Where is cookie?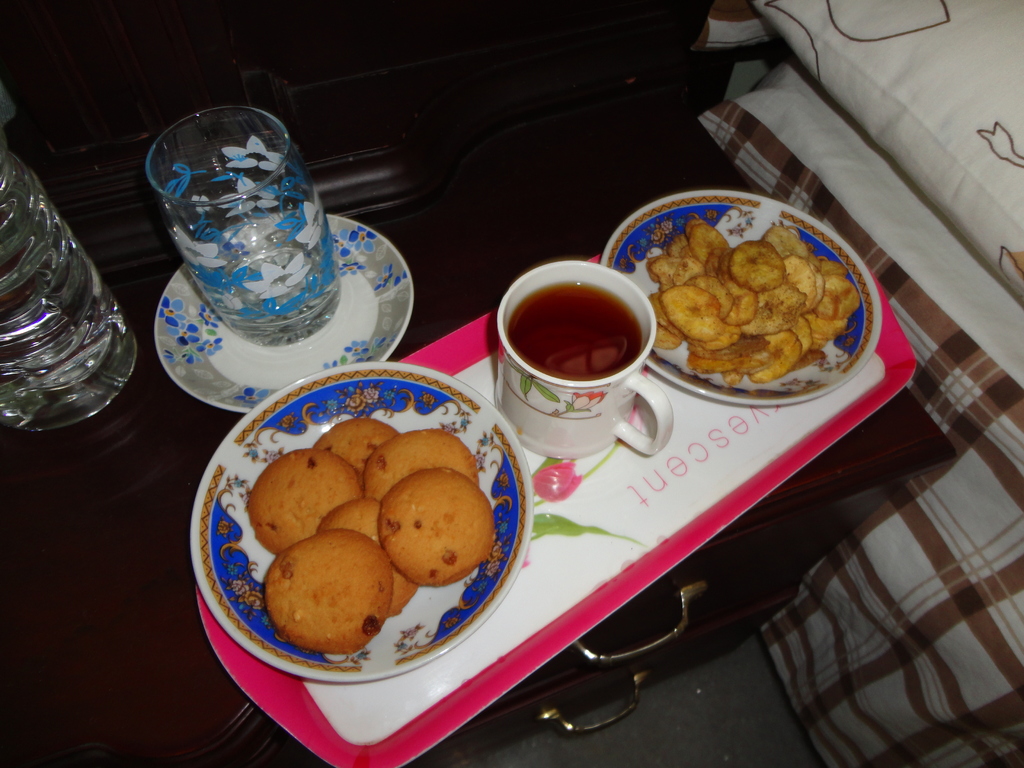
bbox=[318, 417, 399, 490].
